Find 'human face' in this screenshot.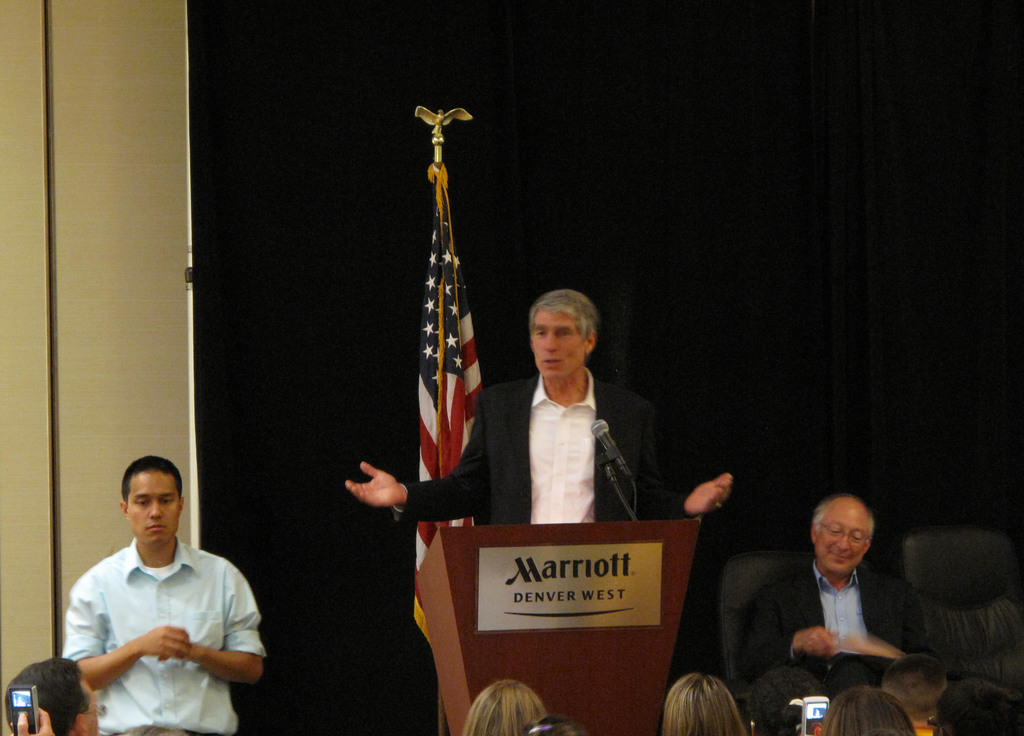
The bounding box for 'human face' is x1=125, y1=469, x2=178, y2=550.
